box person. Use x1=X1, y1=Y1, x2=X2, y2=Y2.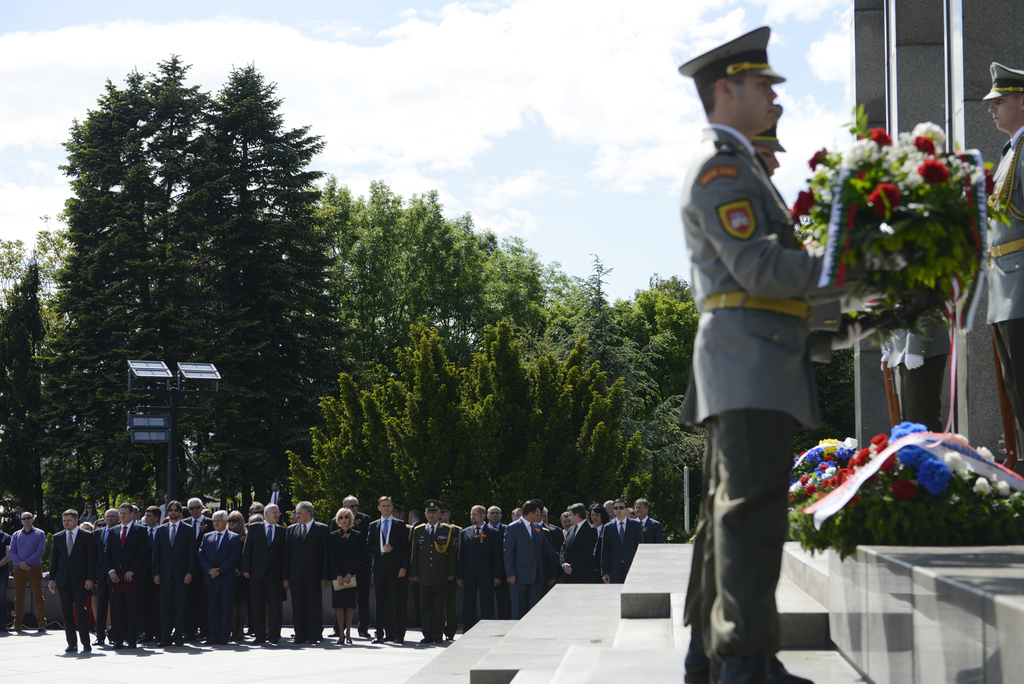
x1=328, y1=493, x2=368, y2=529.
